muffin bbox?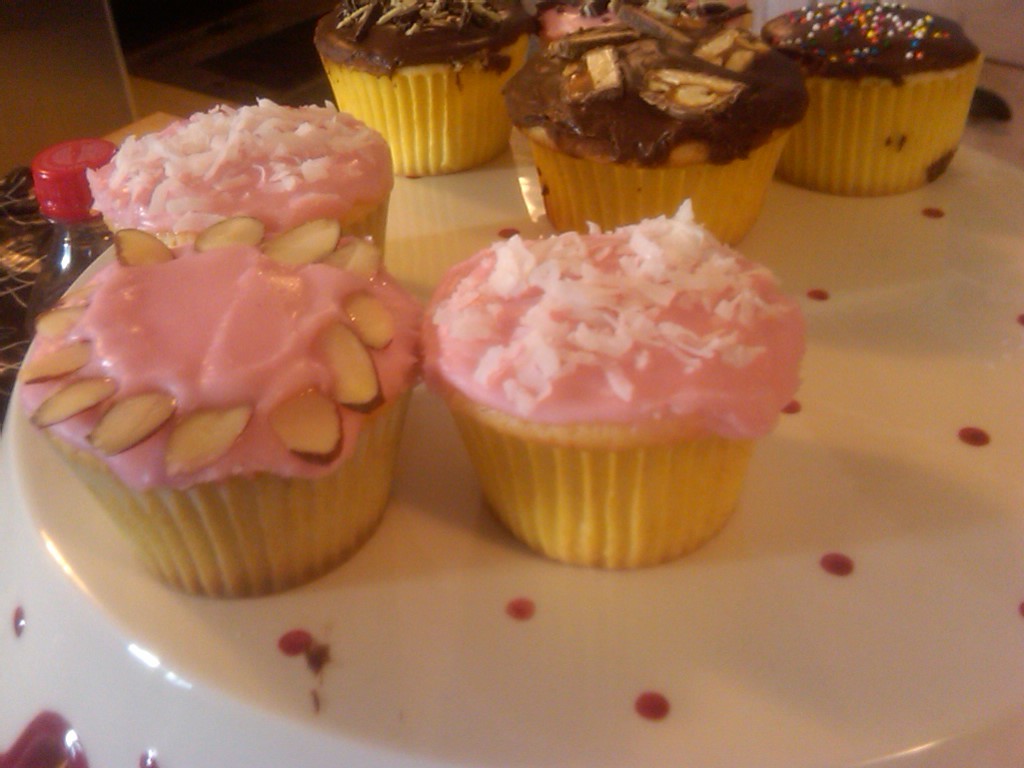
[left=420, top=196, right=813, bottom=575]
